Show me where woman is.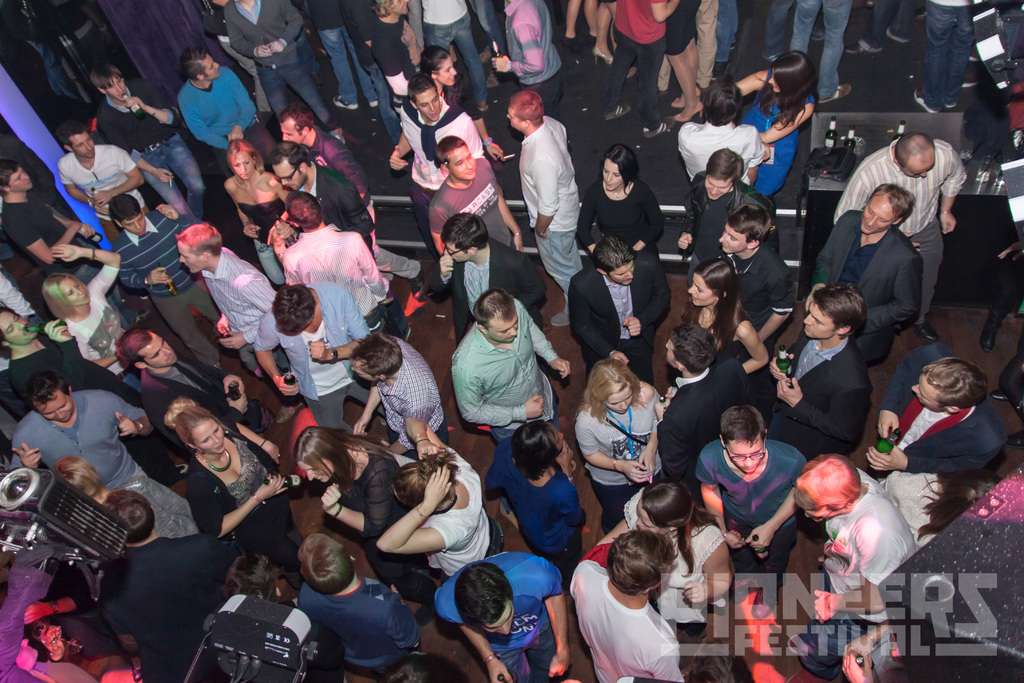
woman is at left=418, top=40, right=506, bottom=163.
